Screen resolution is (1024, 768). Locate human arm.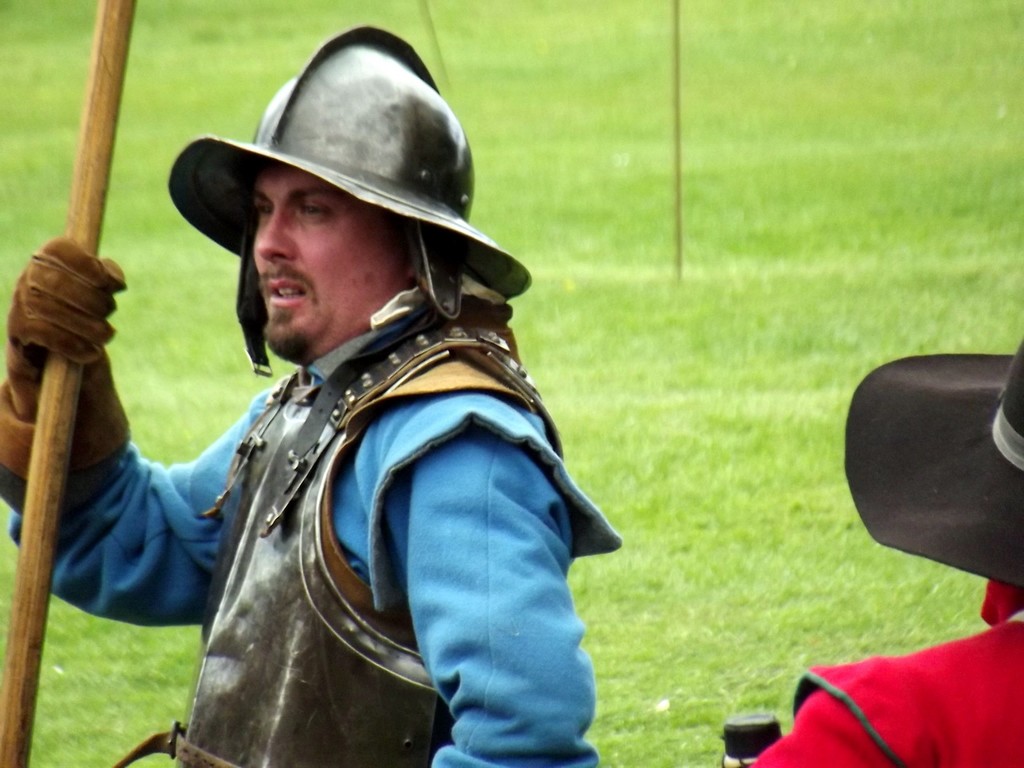
[x1=0, y1=238, x2=246, y2=624].
